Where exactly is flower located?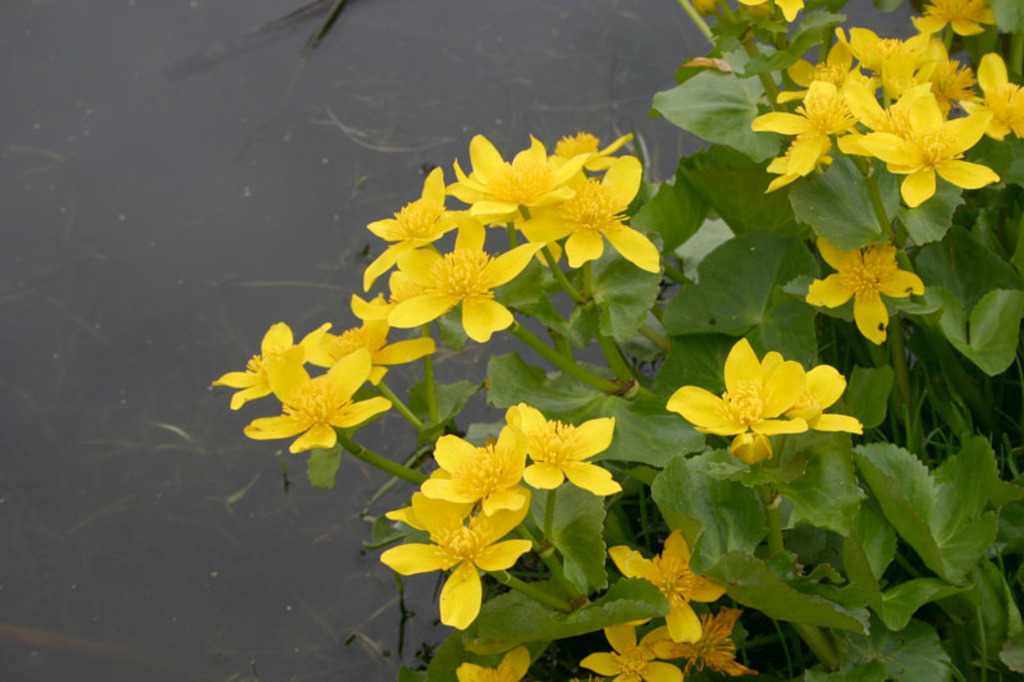
Its bounding box is (x1=223, y1=315, x2=392, y2=464).
